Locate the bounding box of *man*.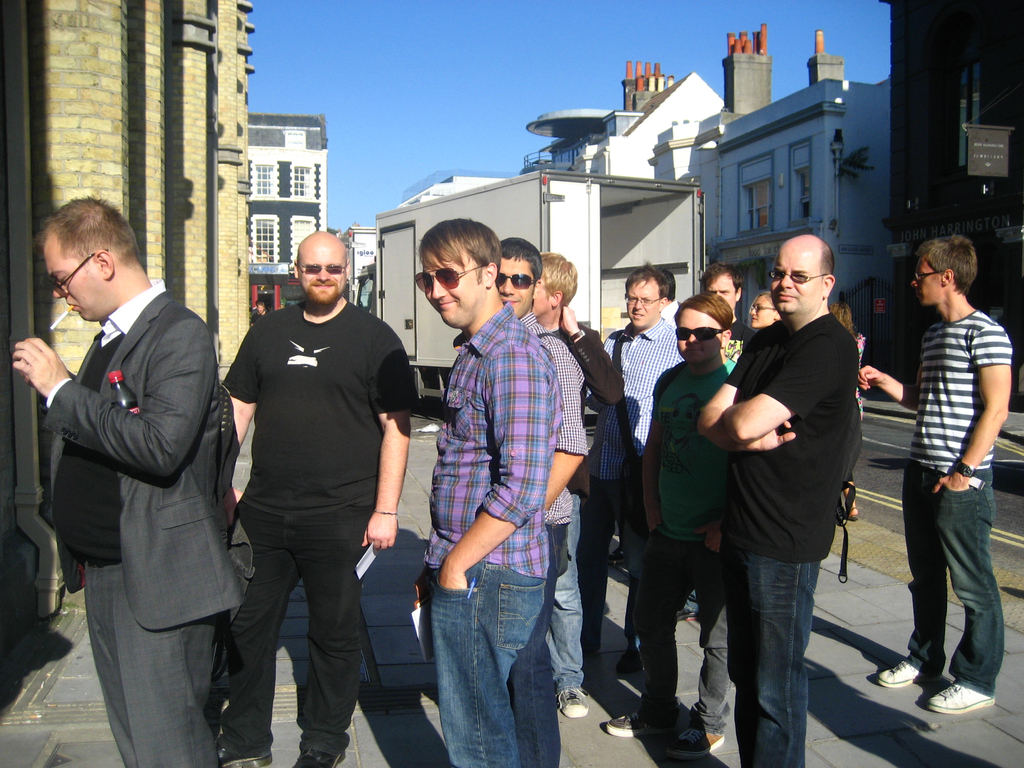
Bounding box: <bbox>858, 234, 1012, 709</bbox>.
